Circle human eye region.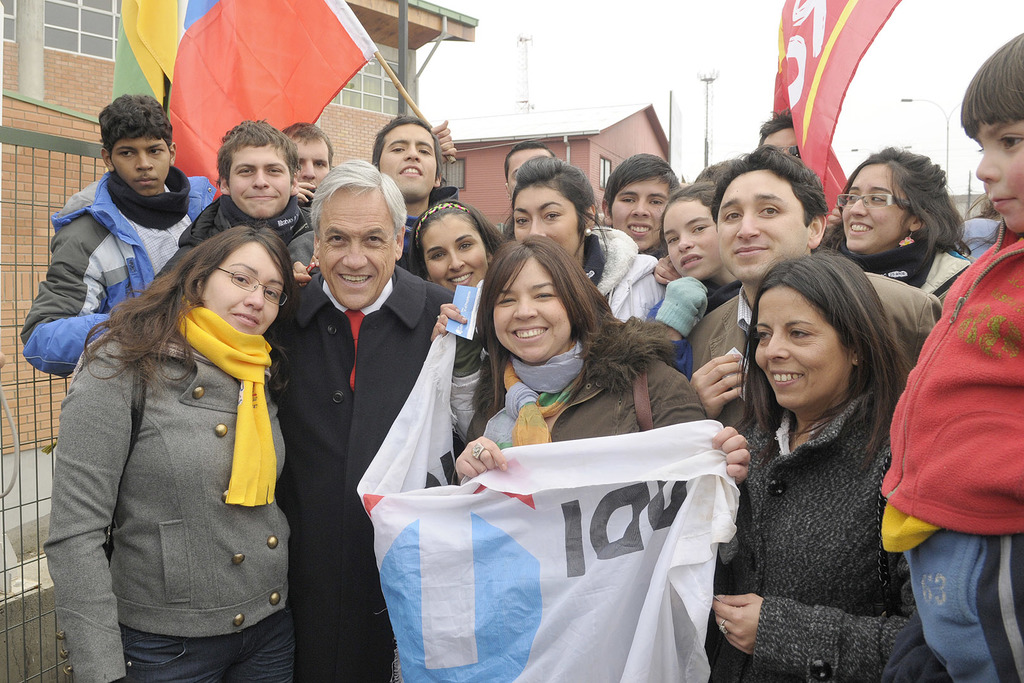
Region: rect(648, 199, 662, 206).
